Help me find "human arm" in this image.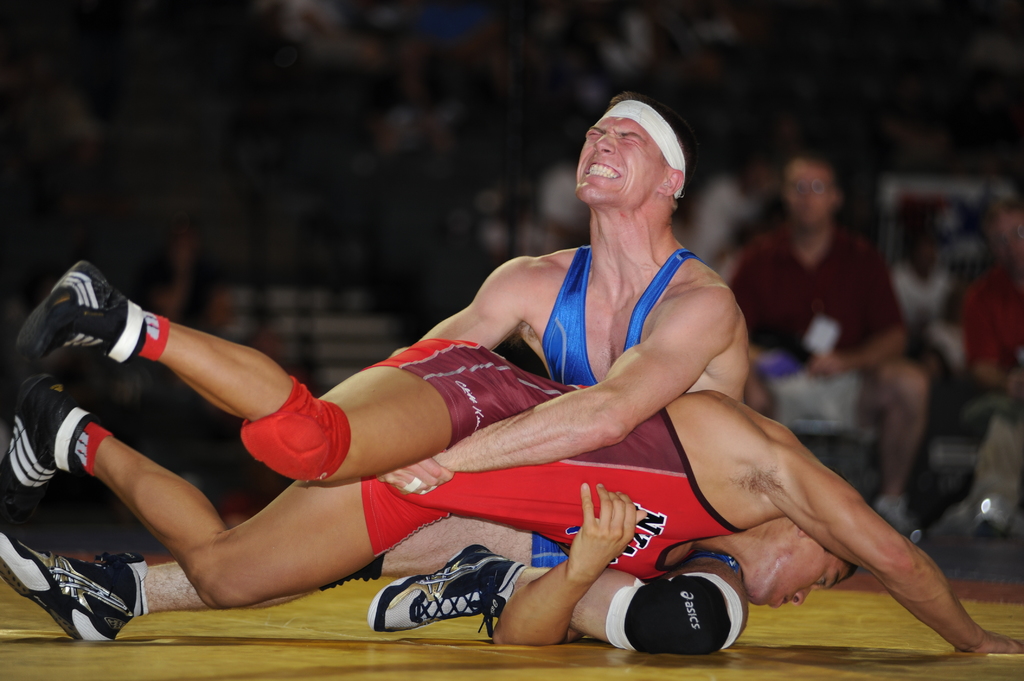
Found it: pyautogui.locateOnScreen(377, 264, 748, 477).
